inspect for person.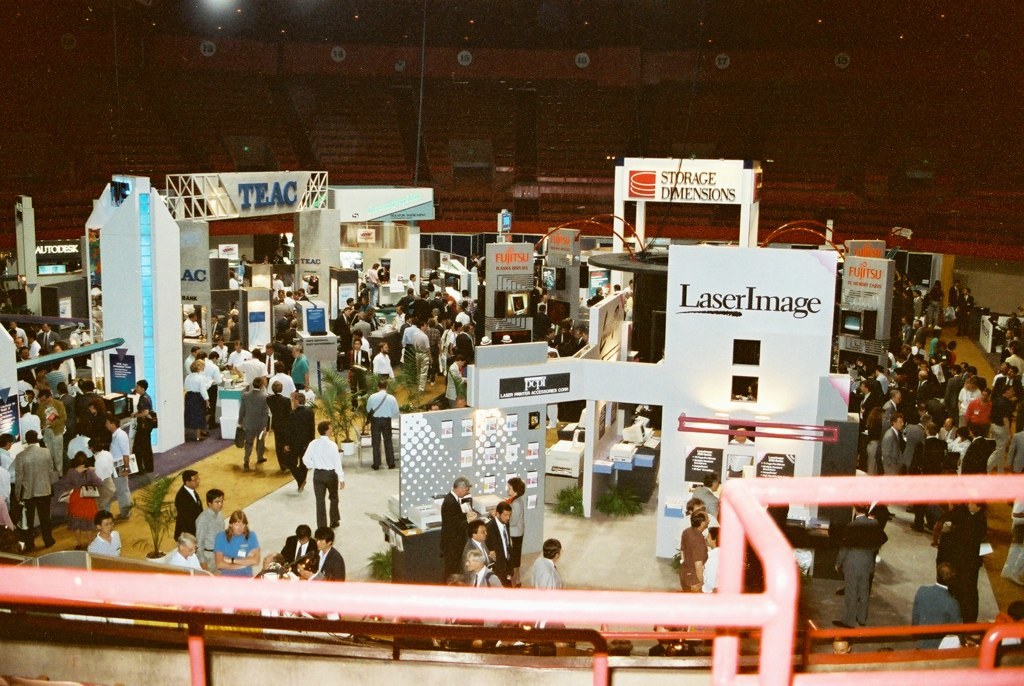
Inspection: <region>284, 290, 294, 306</region>.
